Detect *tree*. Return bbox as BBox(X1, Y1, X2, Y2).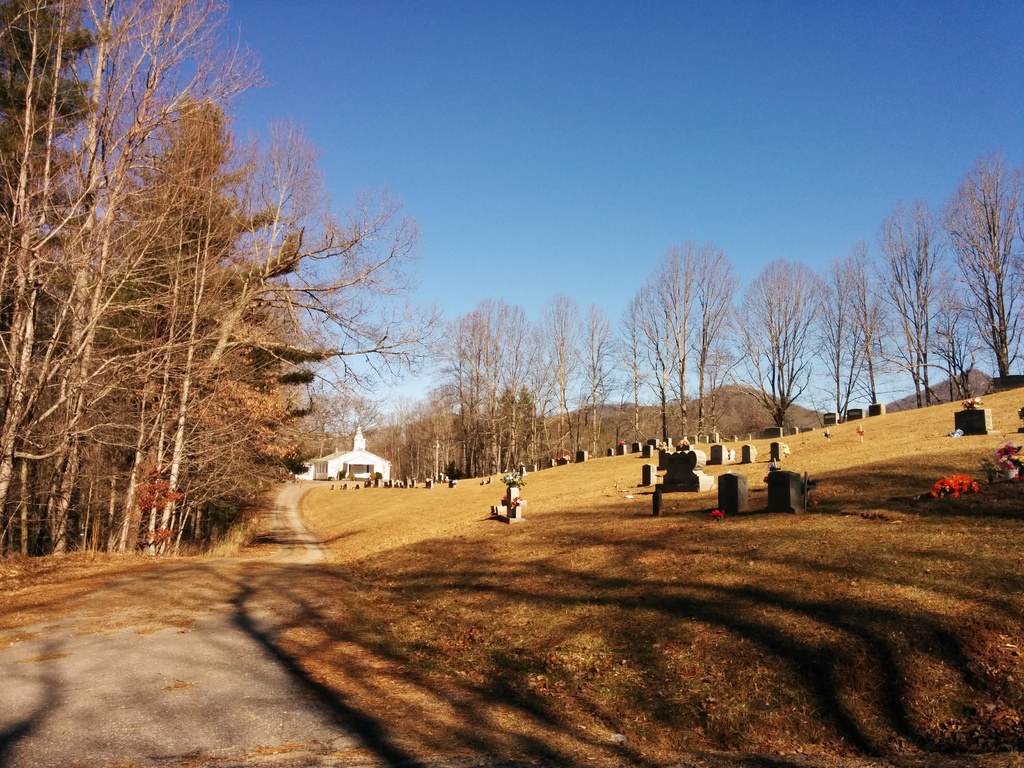
BBox(429, 285, 548, 476).
